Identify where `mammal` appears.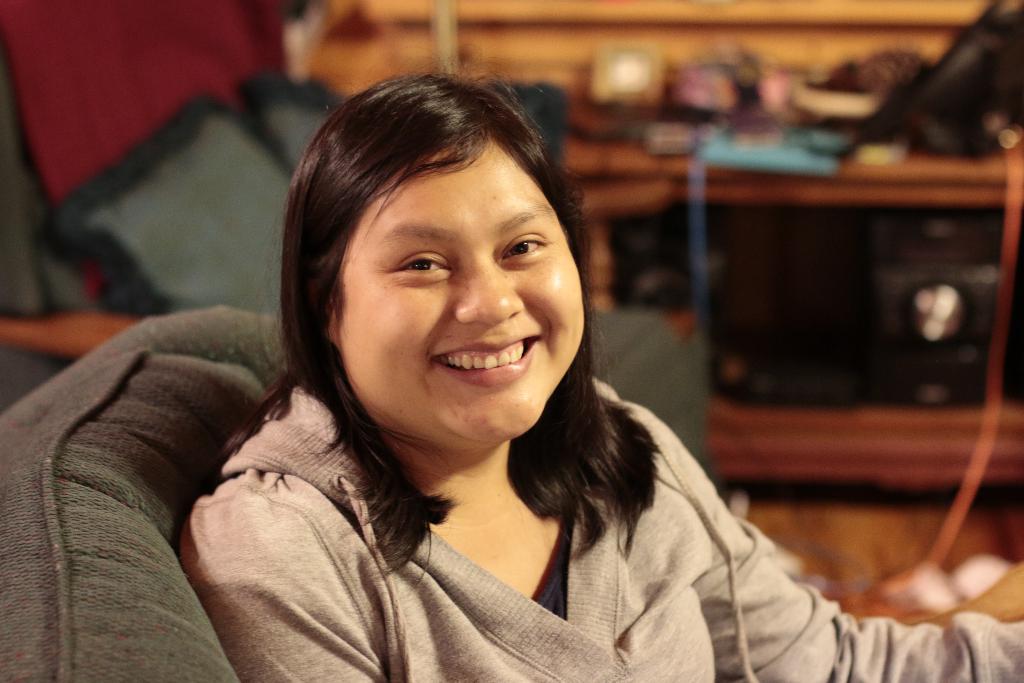
Appears at x1=0 y1=73 x2=888 y2=676.
